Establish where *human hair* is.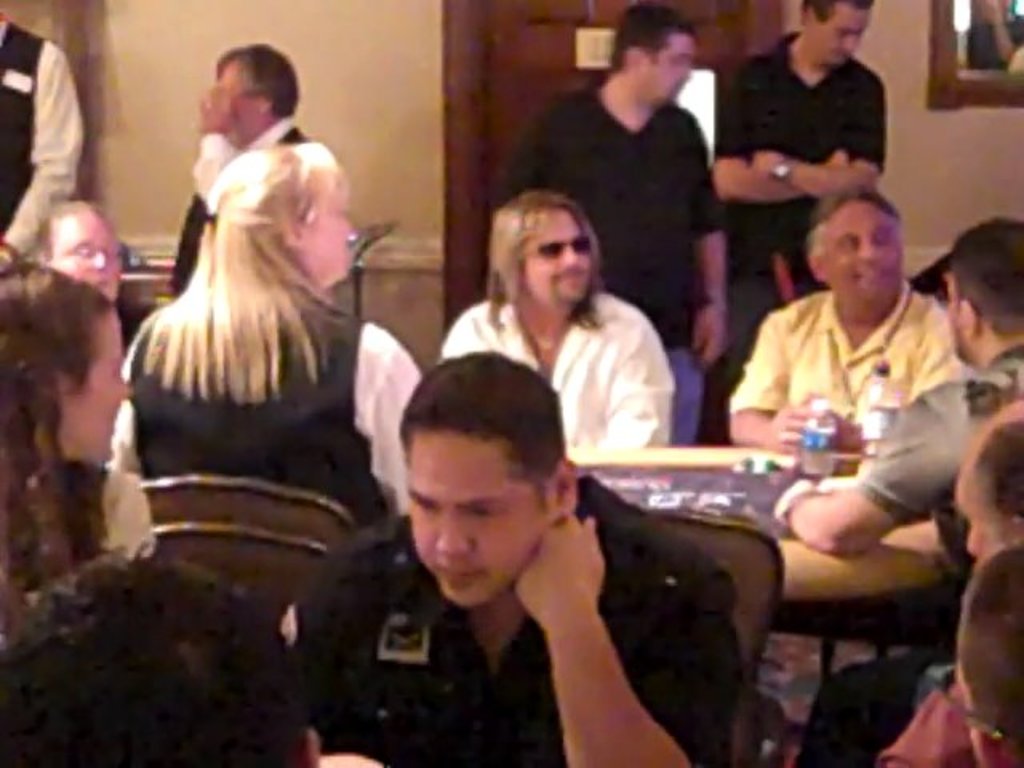
Established at locate(218, 42, 302, 115).
